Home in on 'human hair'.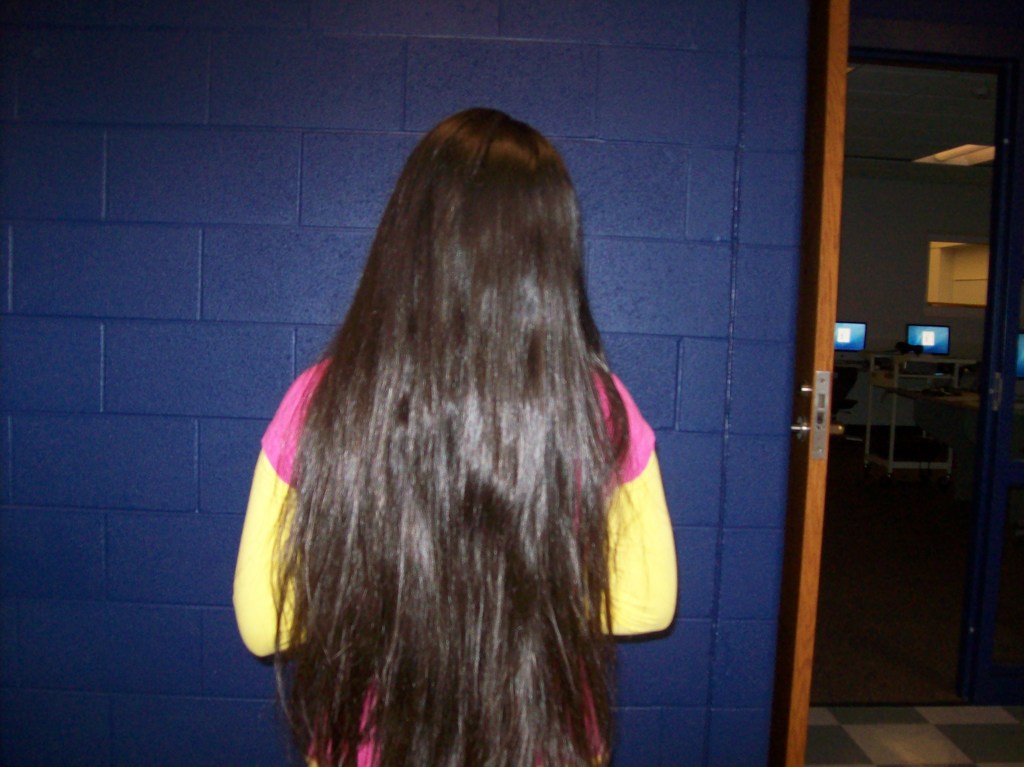
Homed in at crop(228, 90, 691, 766).
